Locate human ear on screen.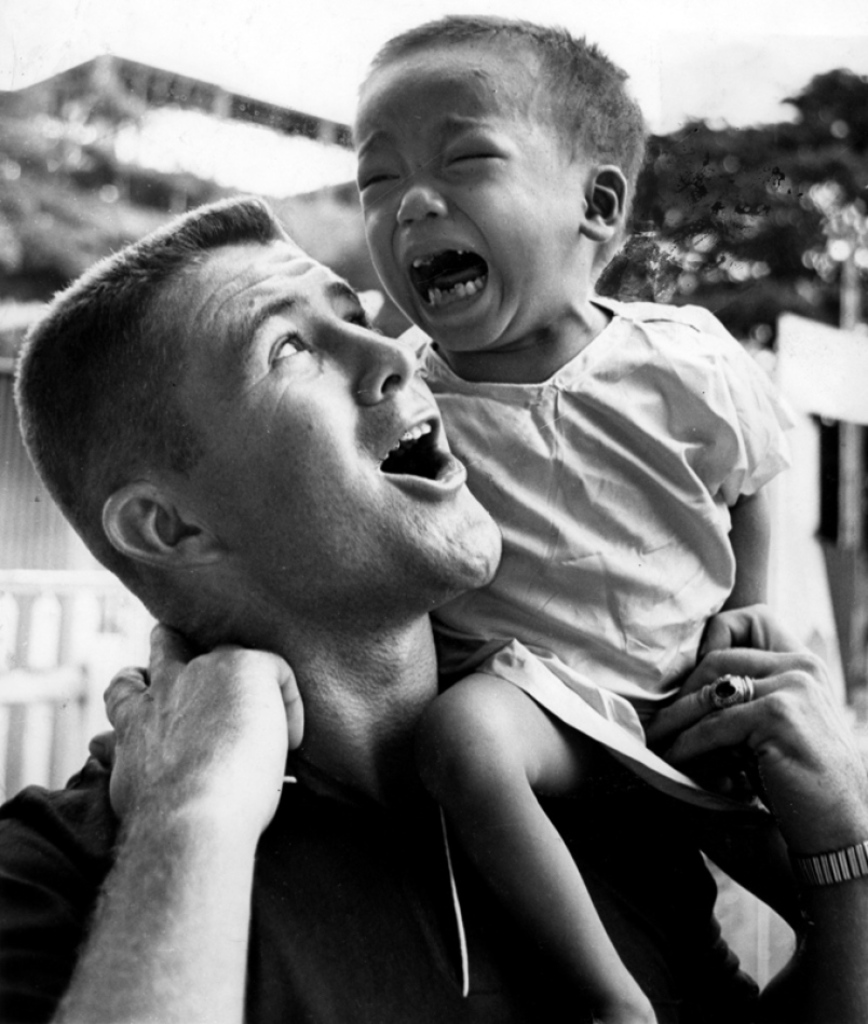
On screen at {"left": 99, "top": 486, "right": 233, "bottom": 569}.
